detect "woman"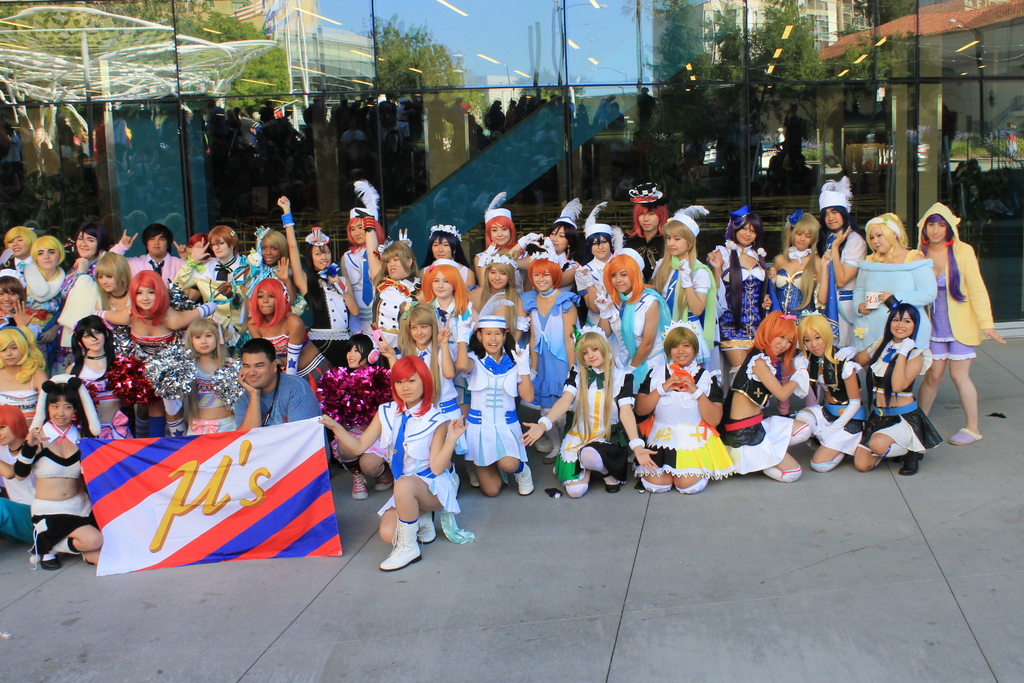
11 374 99 569
